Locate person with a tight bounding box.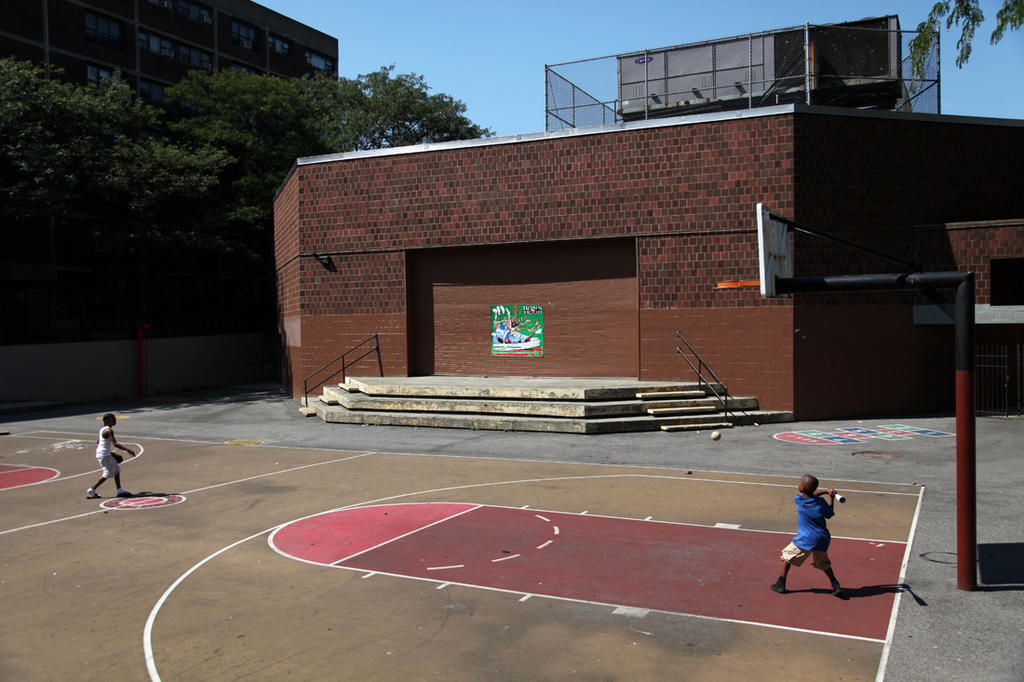
<region>87, 412, 136, 495</region>.
